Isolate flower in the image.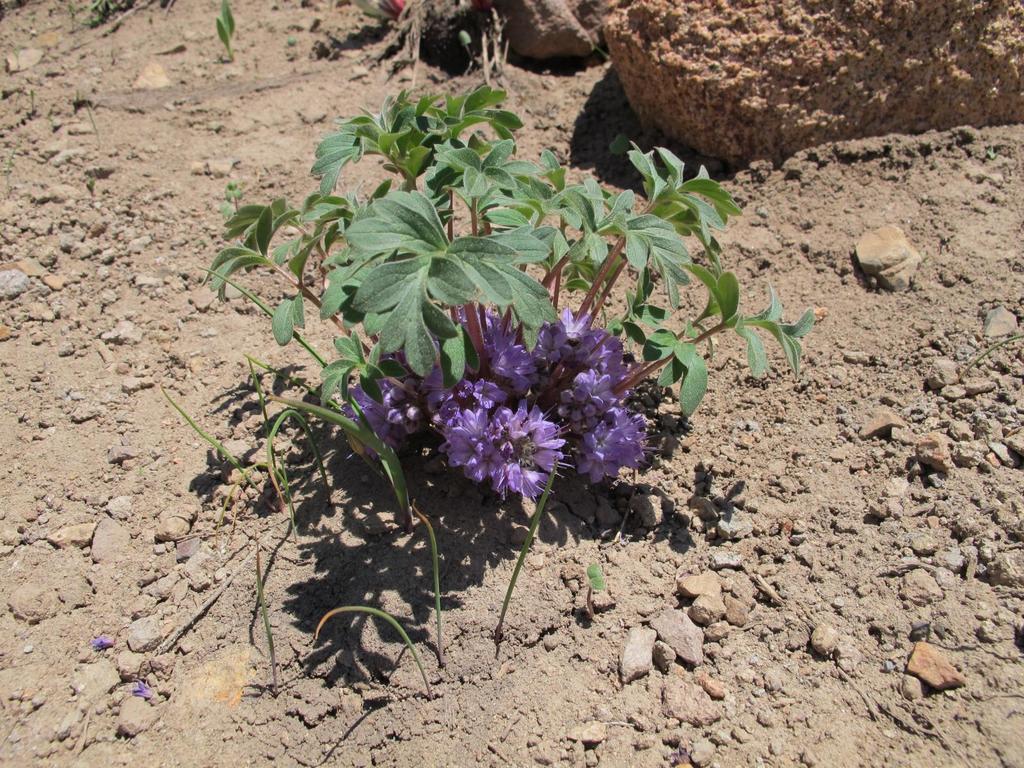
Isolated region: detection(479, 404, 570, 499).
